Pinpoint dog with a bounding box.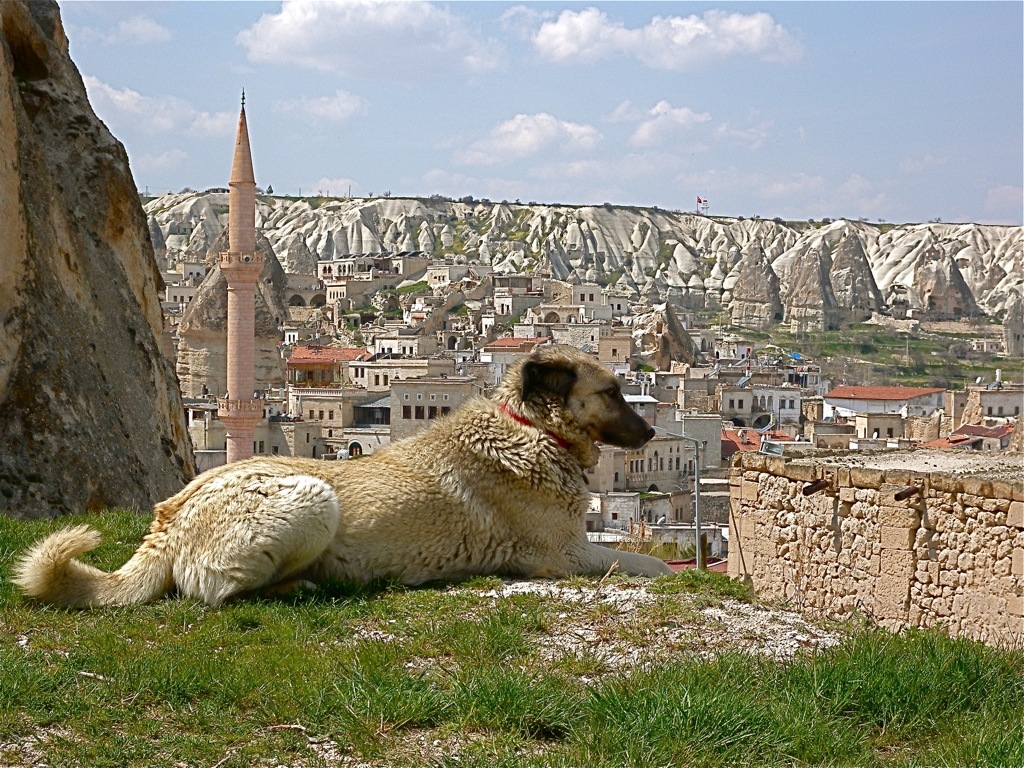
<bbox>12, 341, 678, 616</bbox>.
